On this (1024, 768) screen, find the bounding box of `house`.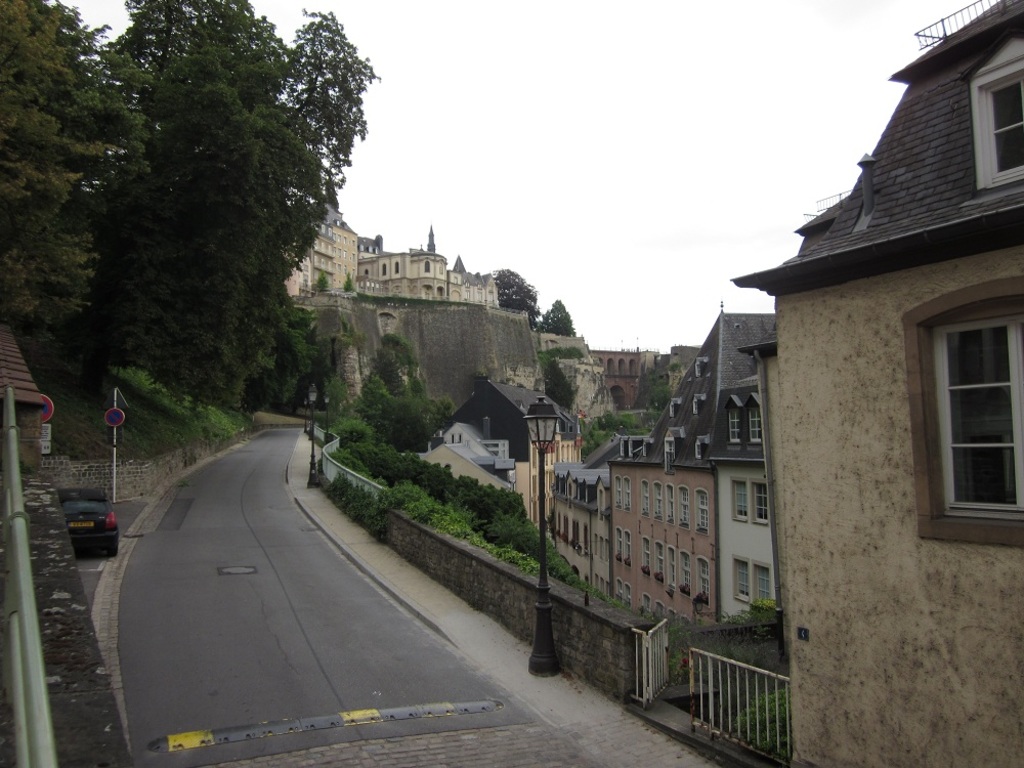
Bounding box: pyautogui.locateOnScreen(586, 338, 665, 407).
